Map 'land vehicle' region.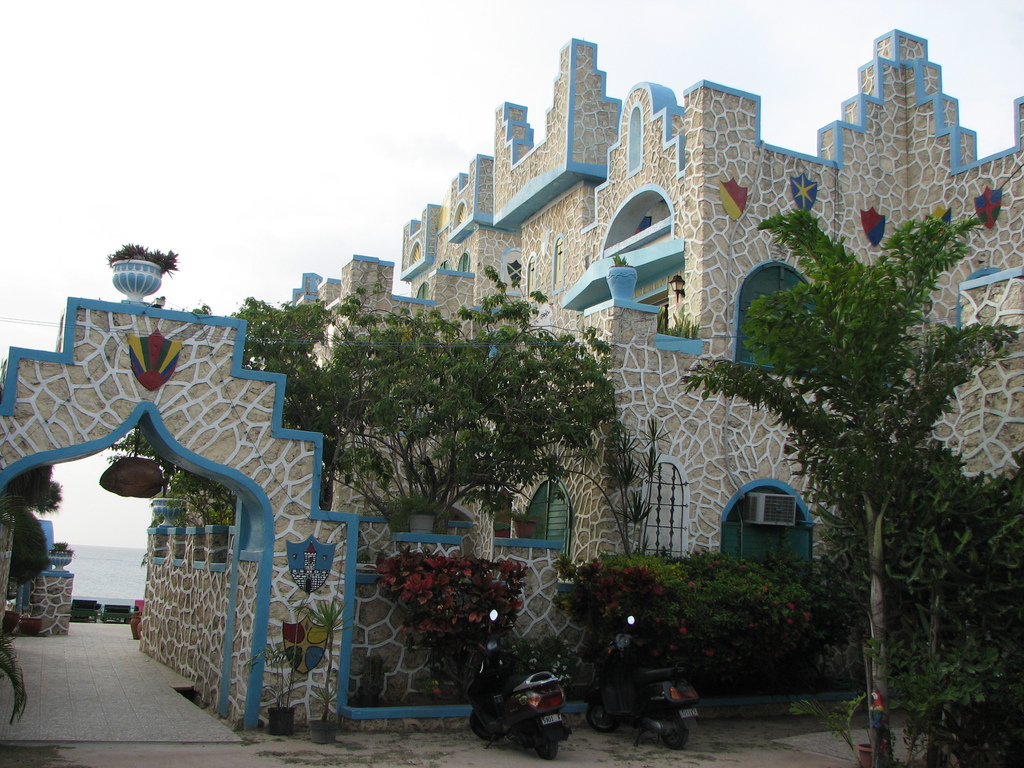
Mapped to 461,640,588,750.
